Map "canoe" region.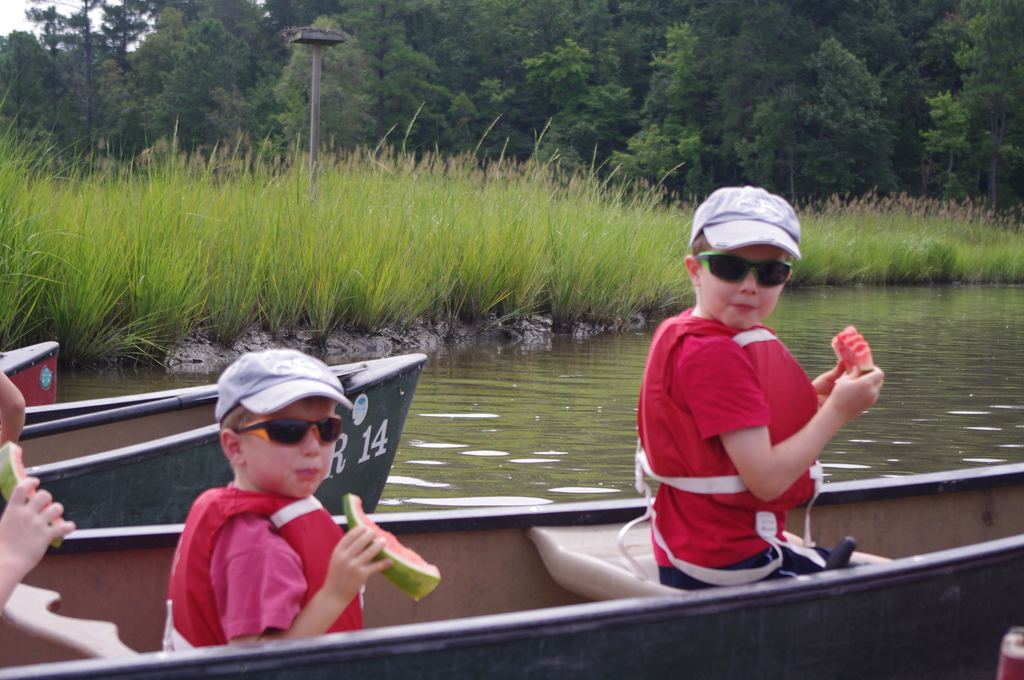
Mapped to {"left": 0, "top": 487, "right": 1023, "bottom": 679}.
